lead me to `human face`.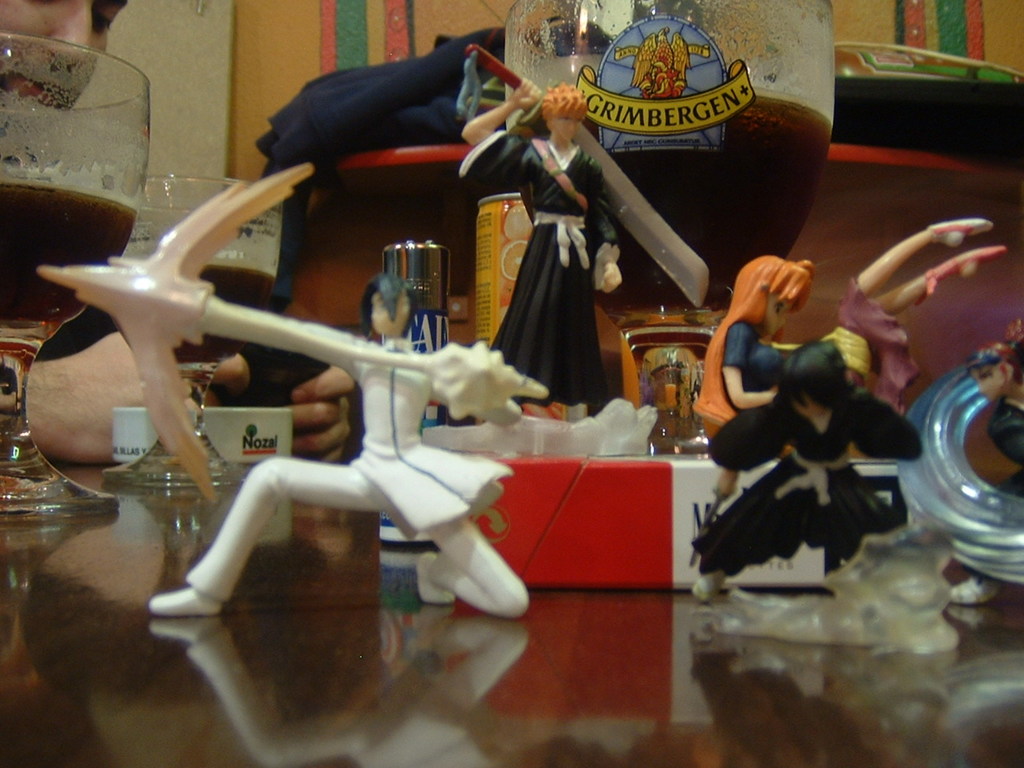
Lead to 0,0,129,107.
